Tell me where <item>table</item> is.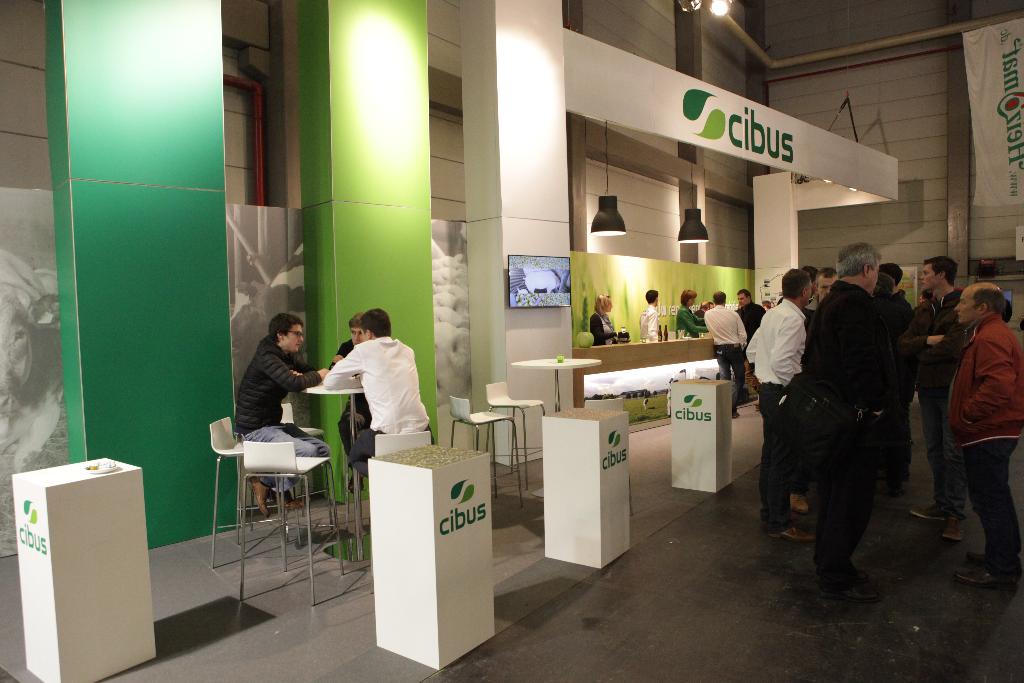
<item>table</item> is at region(298, 386, 368, 563).
